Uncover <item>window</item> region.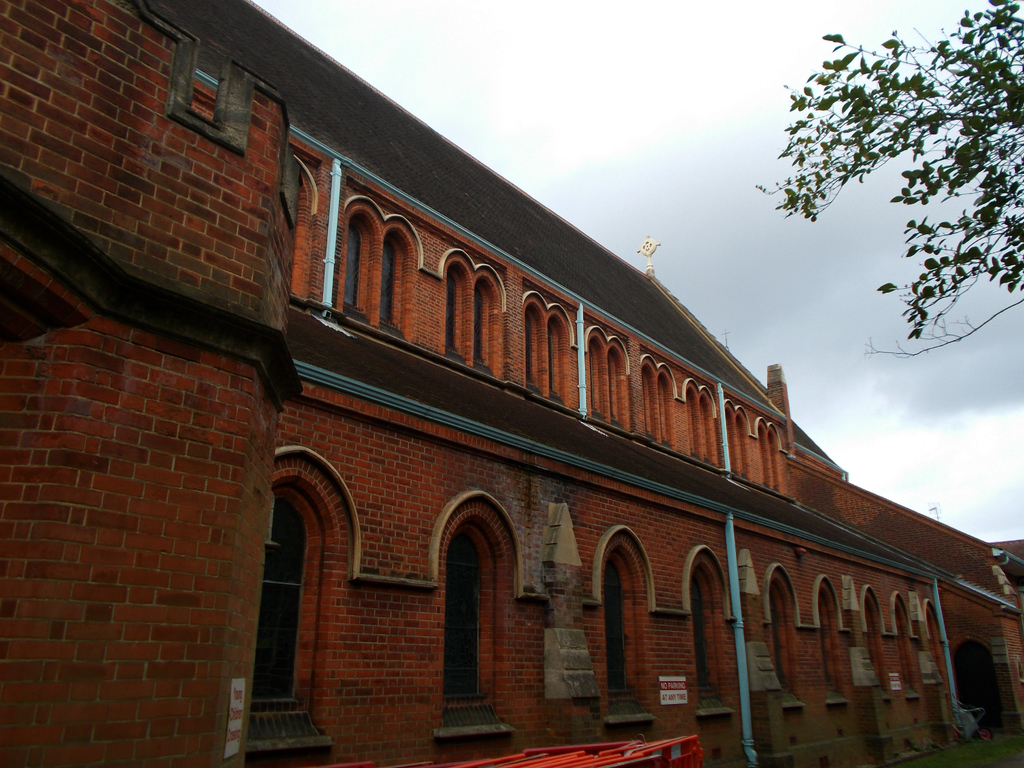
Uncovered: rect(247, 406, 335, 732).
